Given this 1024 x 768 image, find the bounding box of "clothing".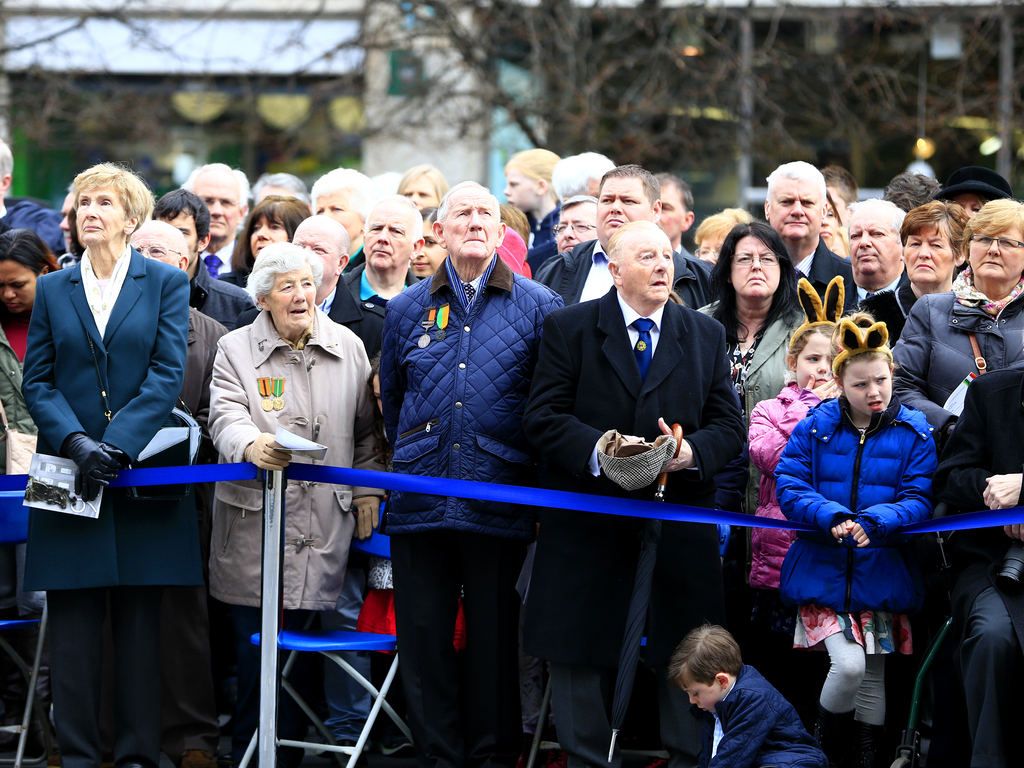
934:358:1023:767.
